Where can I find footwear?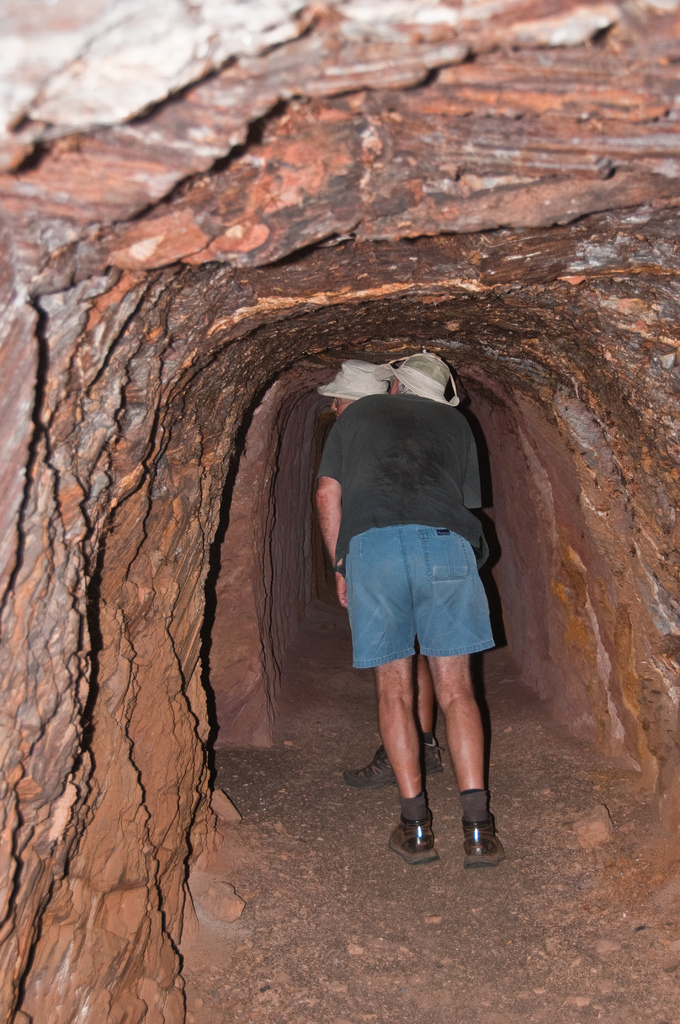
You can find it at bbox=(460, 817, 503, 867).
